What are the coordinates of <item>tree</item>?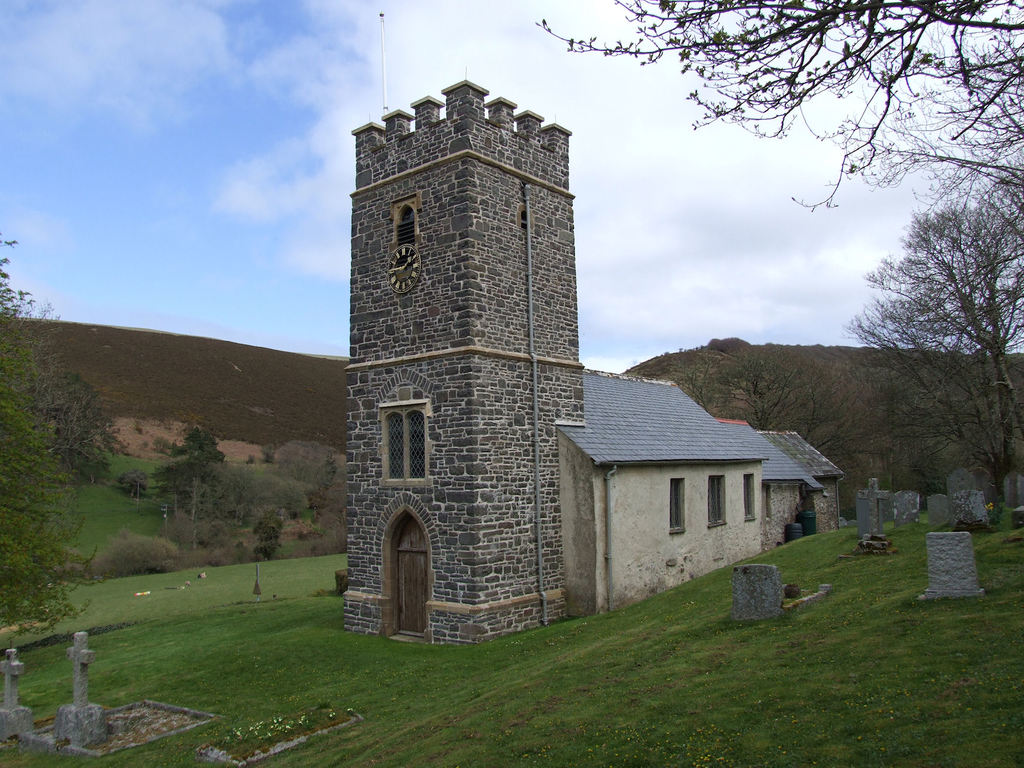
x1=786, y1=365, x2=883, y2=511.
